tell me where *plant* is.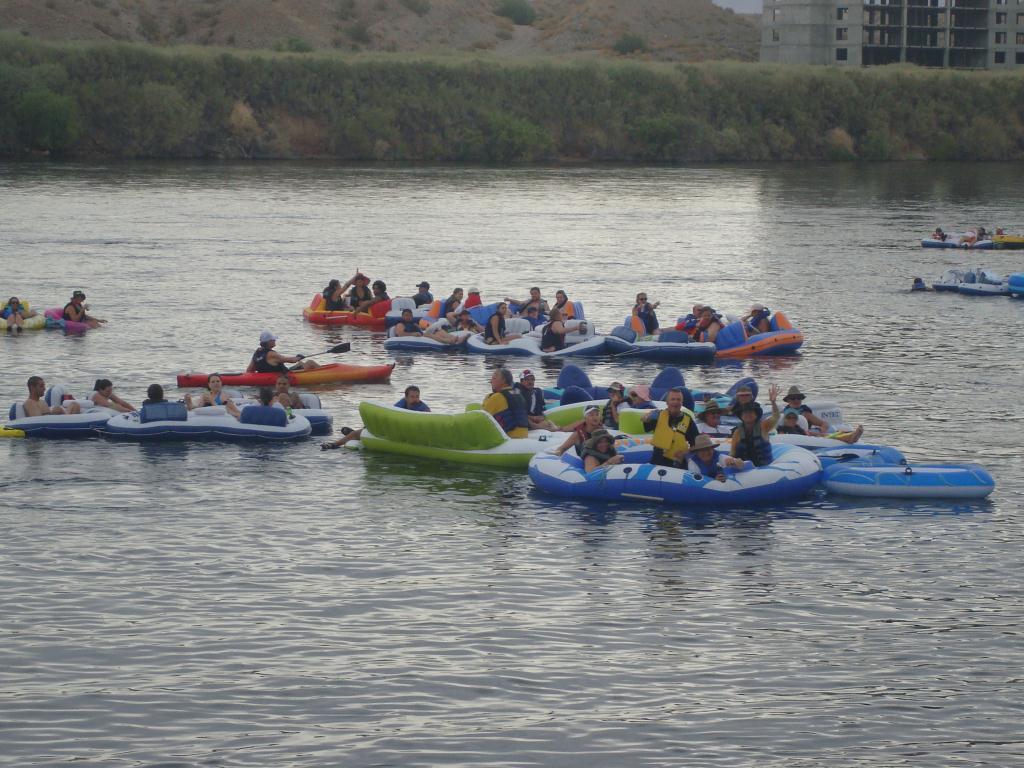
*plant* is at <region>968, 101, 1022, 160</region>.
